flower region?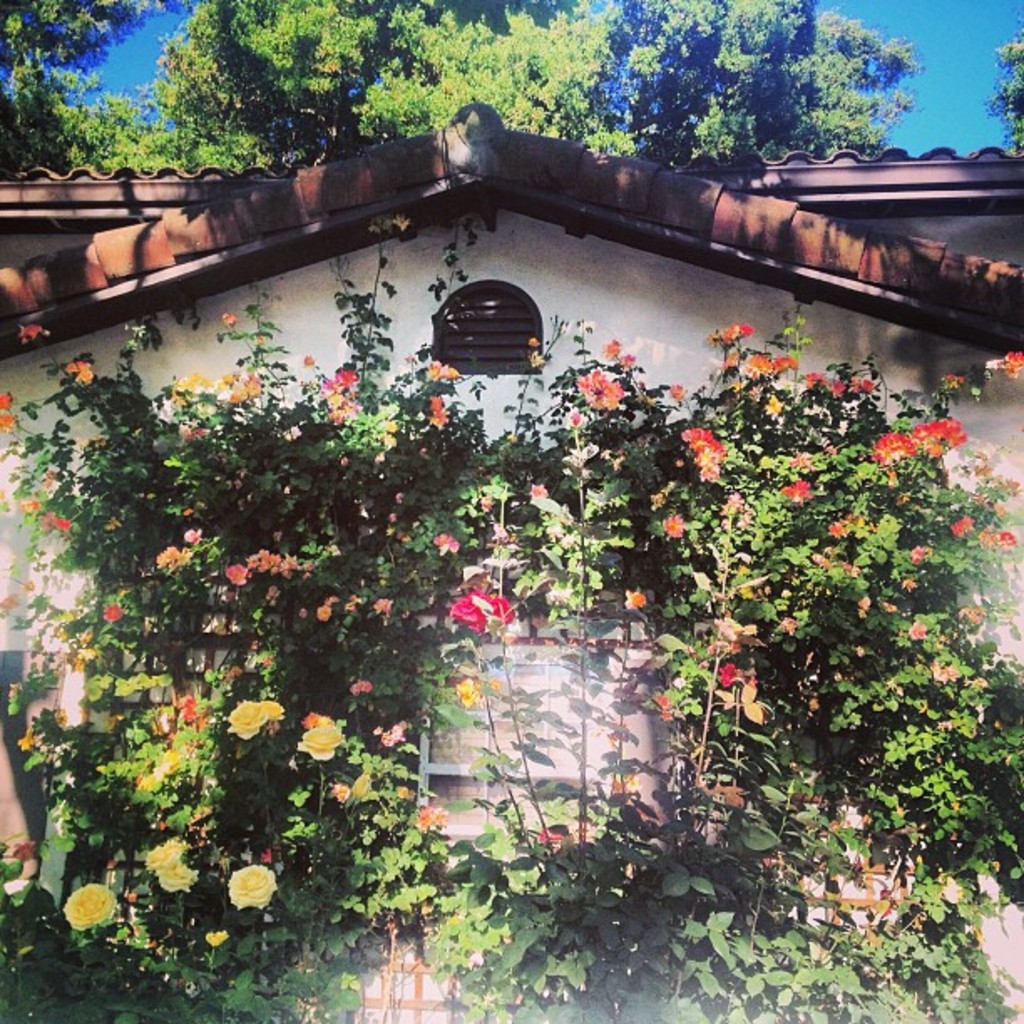
crop(97, 602, 131, 626)
